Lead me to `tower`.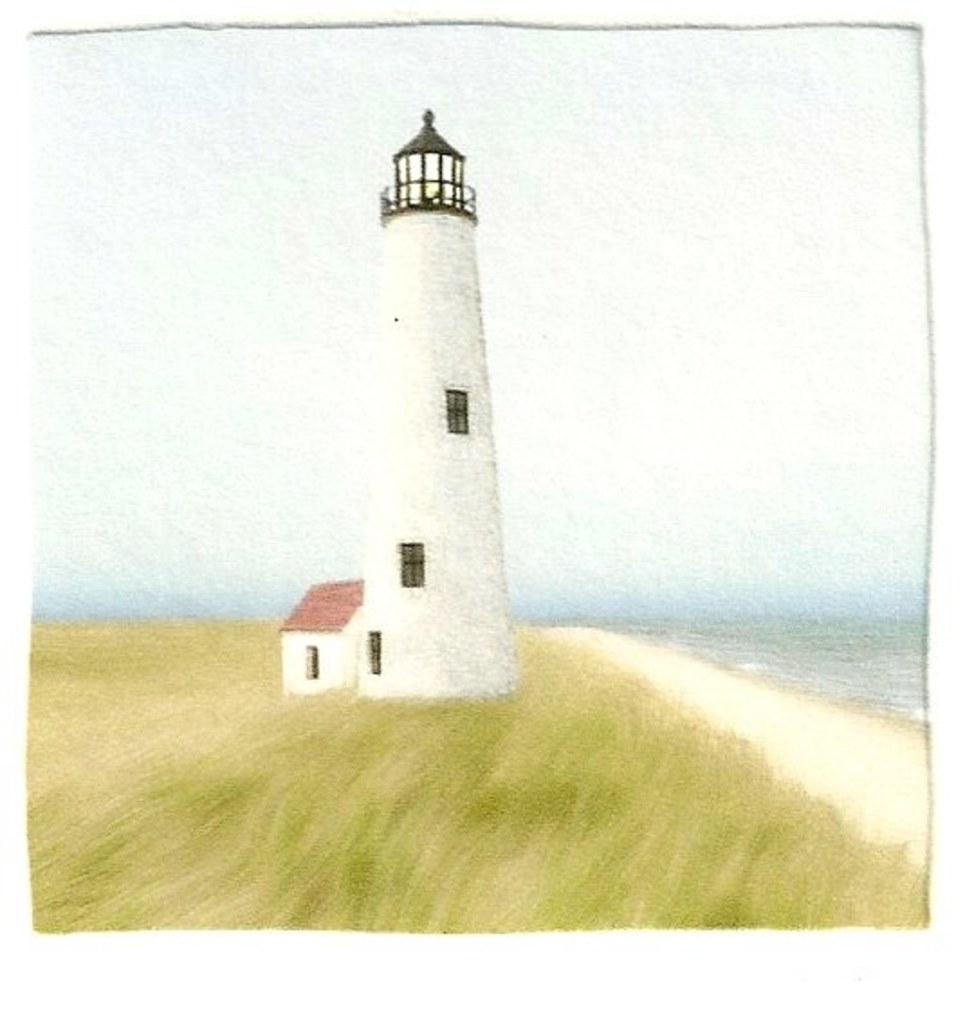
Lead to region(339, 99, 530, 631).
